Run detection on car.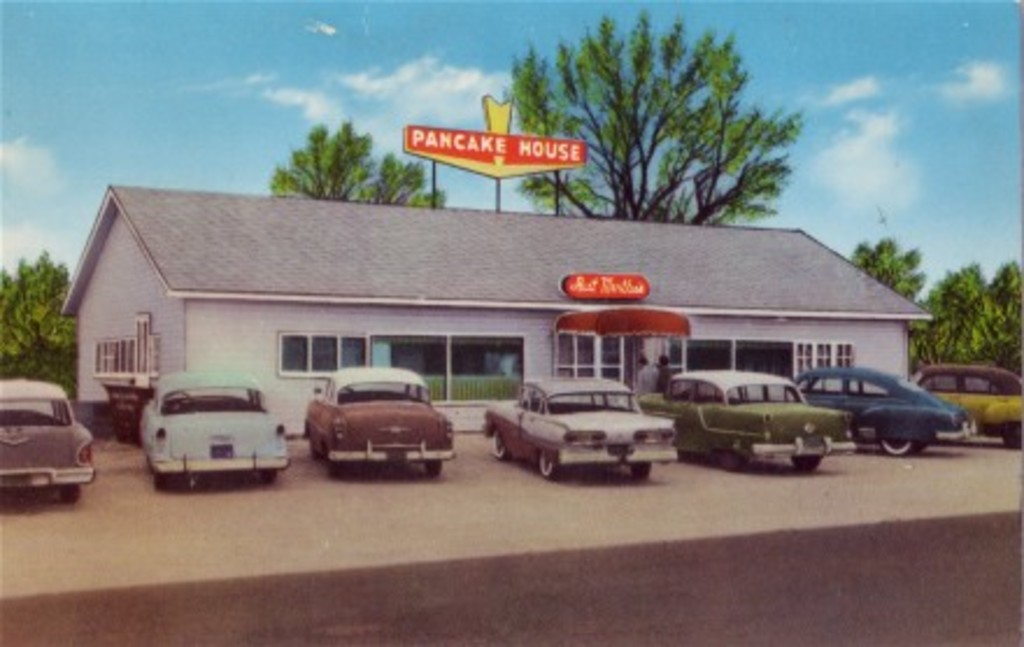
Result: [left=0, top=372, right=98, bottom=512].
